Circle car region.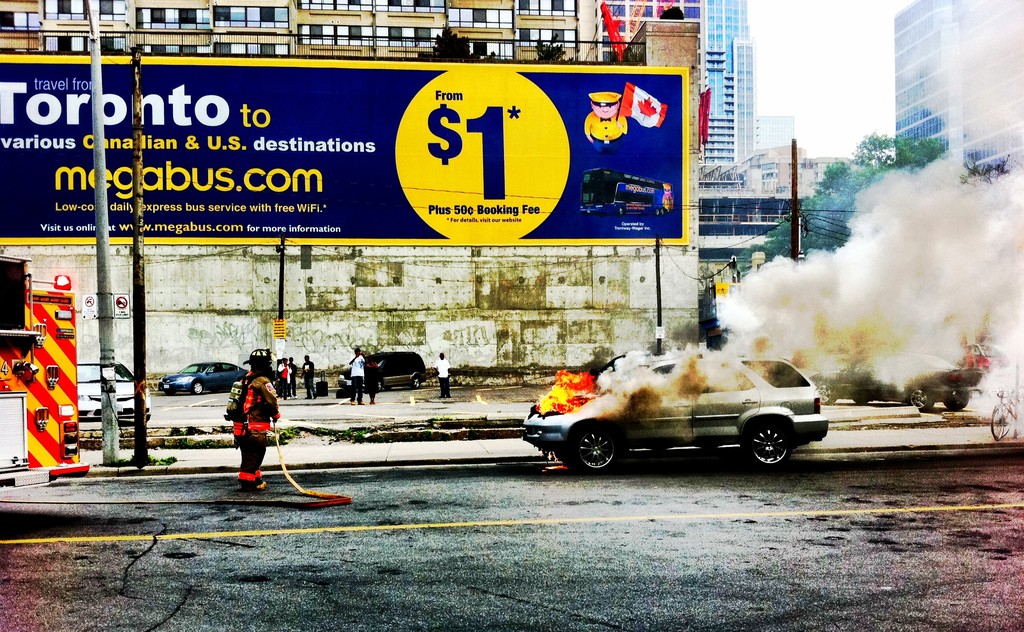
Region: select_region(340, 349, 430, 389).
